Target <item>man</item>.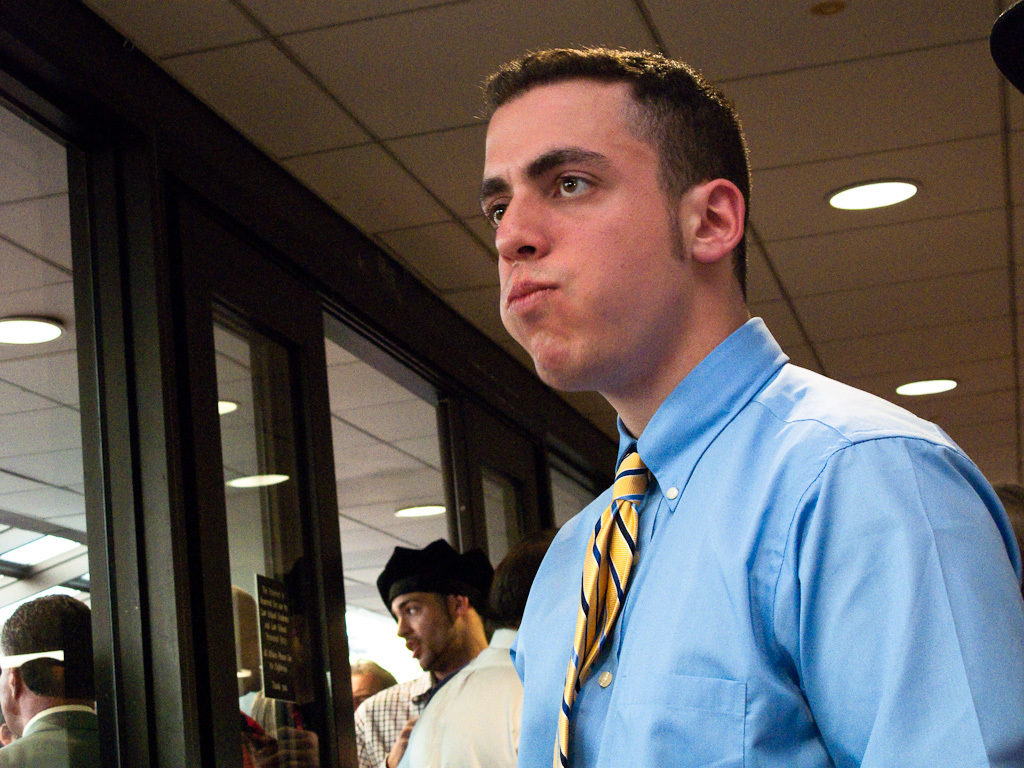
Target region: rect(390, 531, 572, 764).
